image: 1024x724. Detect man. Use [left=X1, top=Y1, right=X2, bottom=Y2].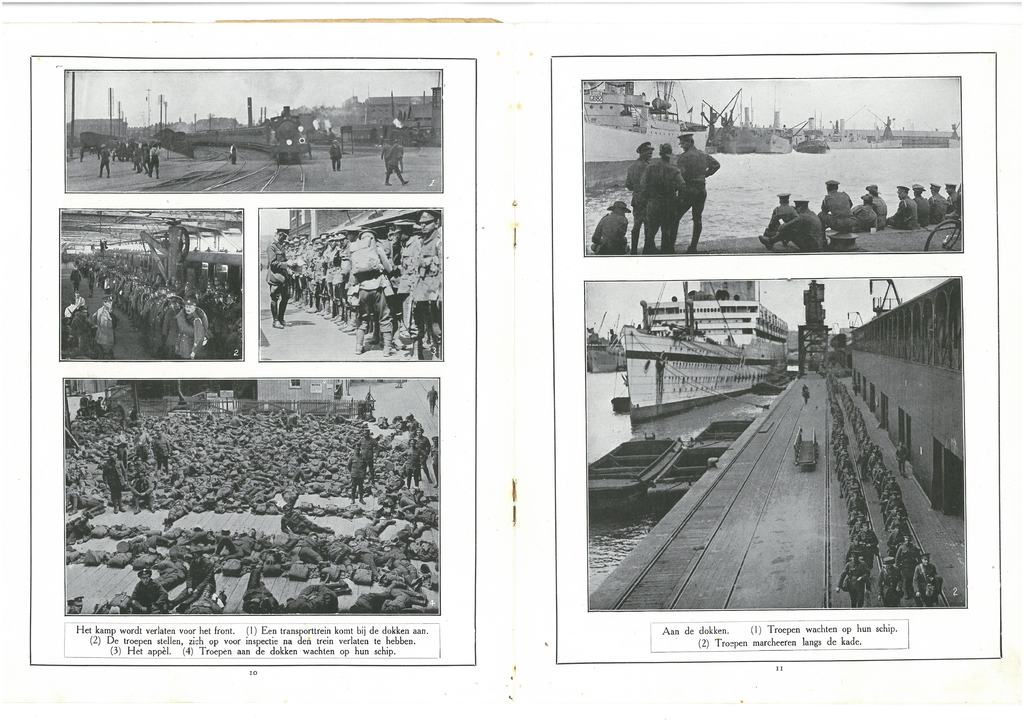
[left=132, top=570, right=166, bottom=611].
